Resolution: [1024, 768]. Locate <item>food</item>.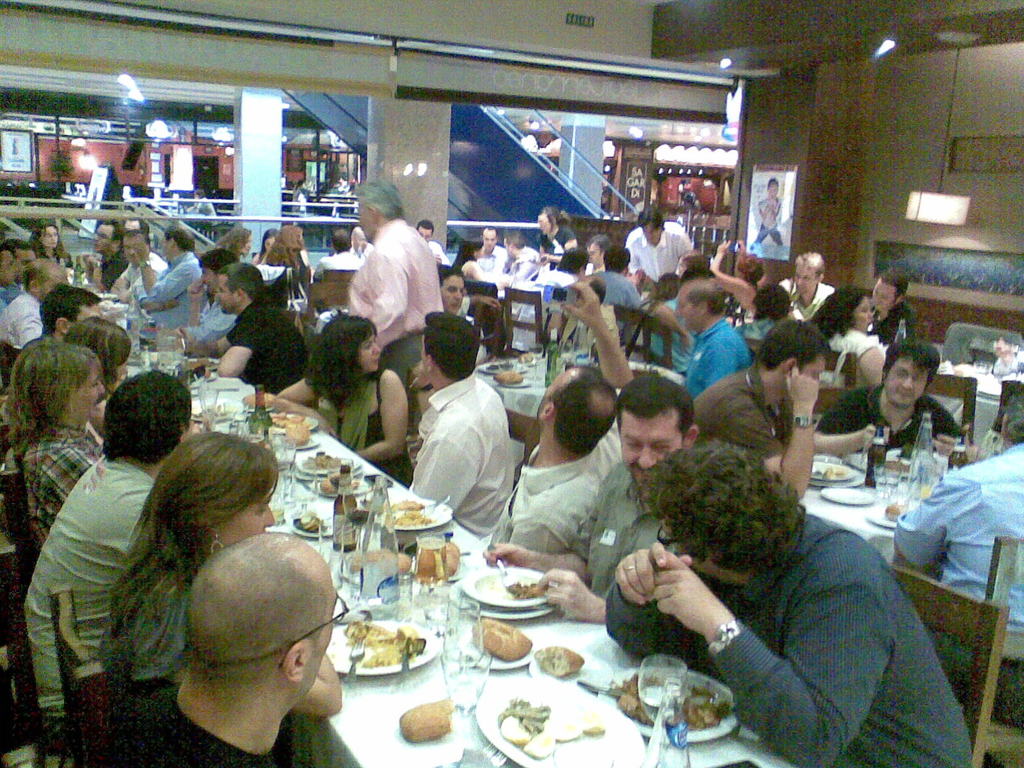
(403, 693, 456, 740).
